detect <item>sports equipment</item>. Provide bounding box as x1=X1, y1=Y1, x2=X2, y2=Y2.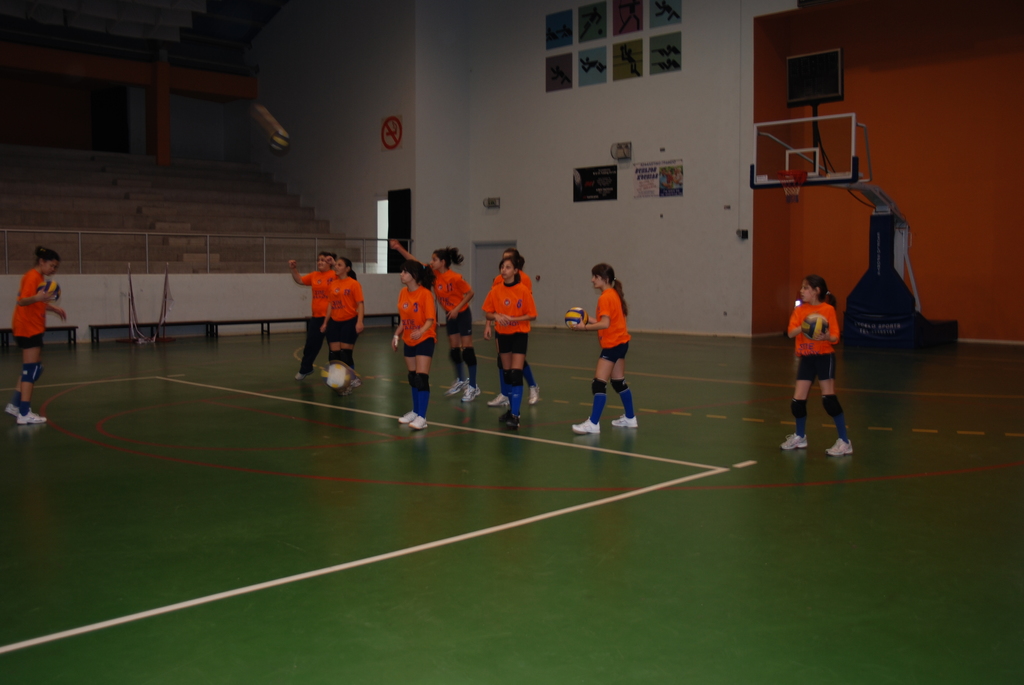
x1=822, y1=441, x2=855, y2=455.
